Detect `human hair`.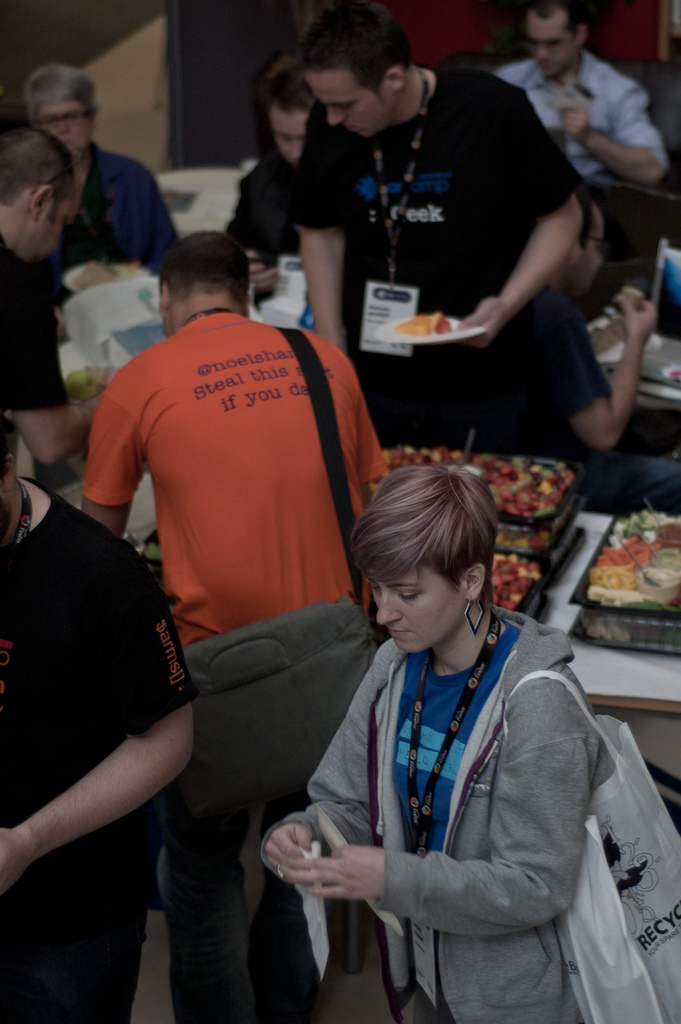
Detected at bbox(0, 132, 84, 204).
